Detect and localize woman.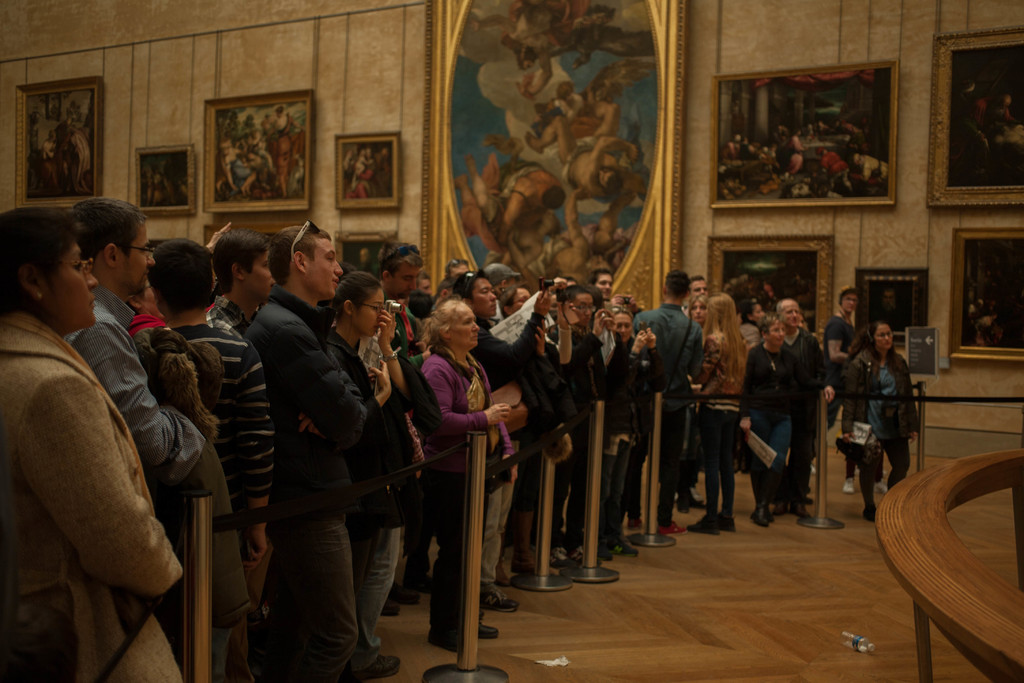
Localized at 416:292:514:650.
